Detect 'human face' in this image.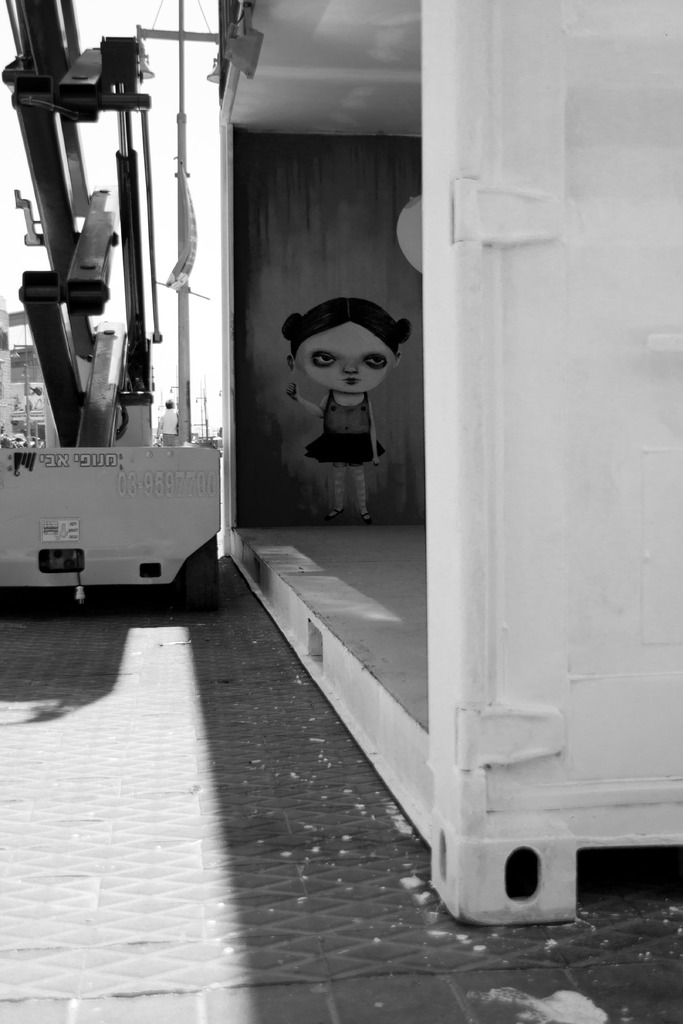
Detection: BBox(299, 318, 399, 391).
